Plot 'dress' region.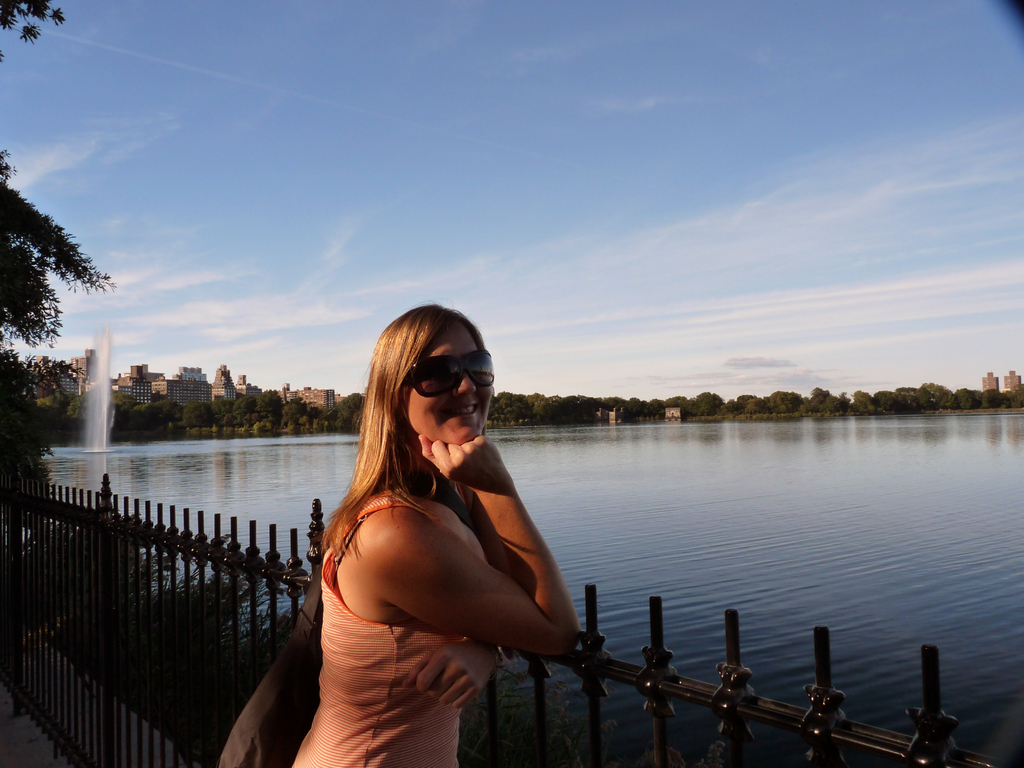
Plotted at x1=289, y1=488, x2=532, y2=767.
